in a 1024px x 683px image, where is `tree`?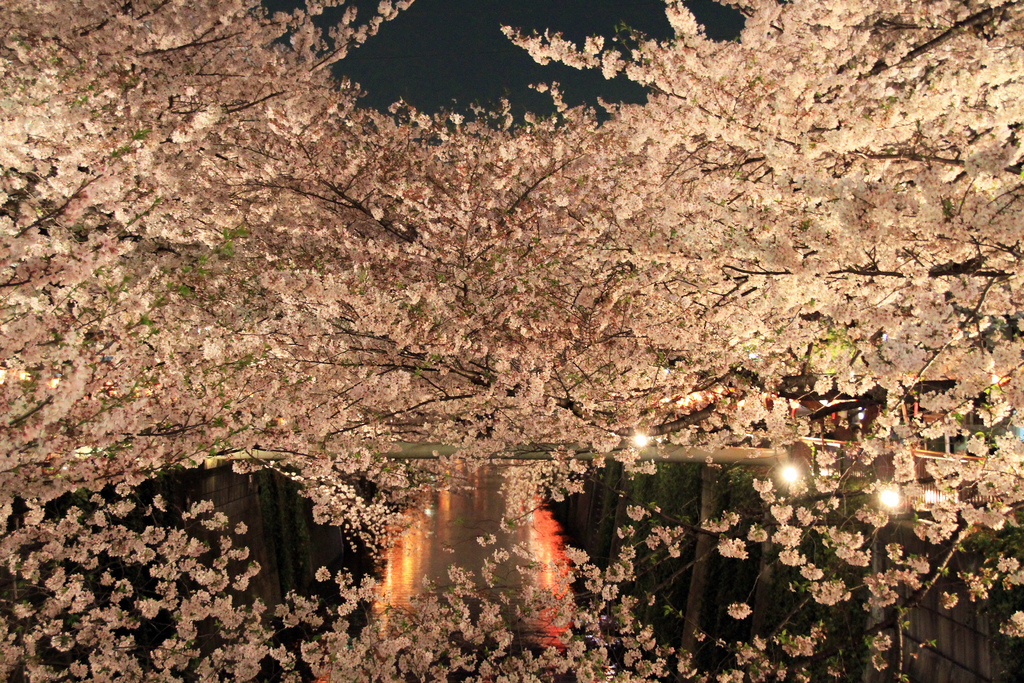
(0,0,659,557).
